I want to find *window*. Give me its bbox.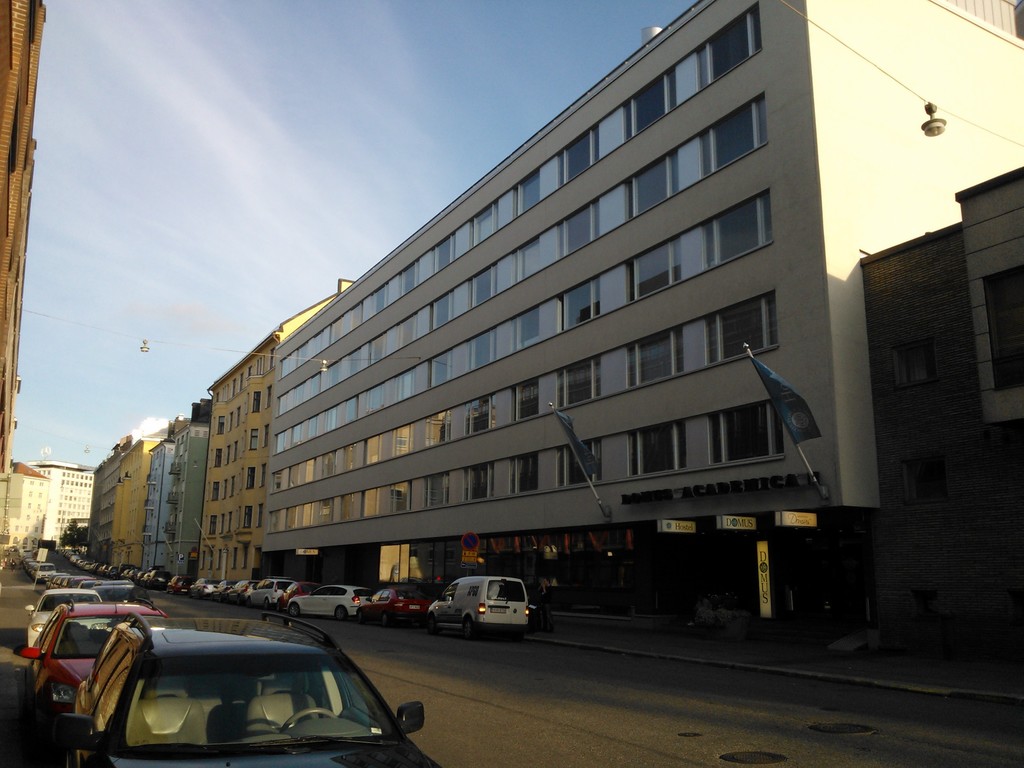
[left=432, top=291, right=455, bottom=328].
